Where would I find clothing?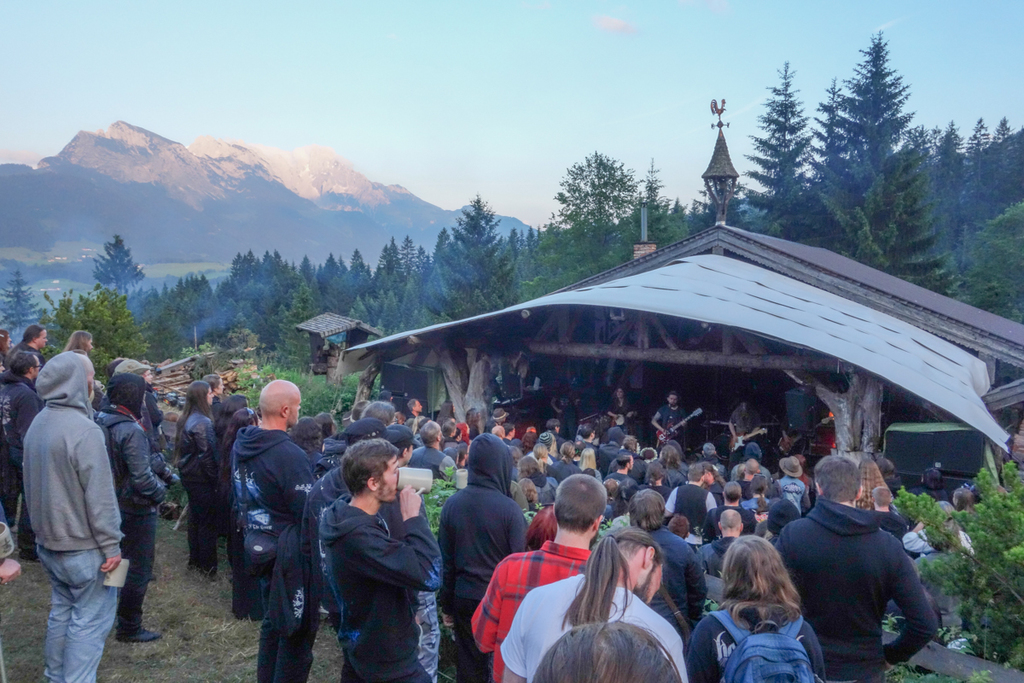
At bbox=(772, 499, 937, 682).
